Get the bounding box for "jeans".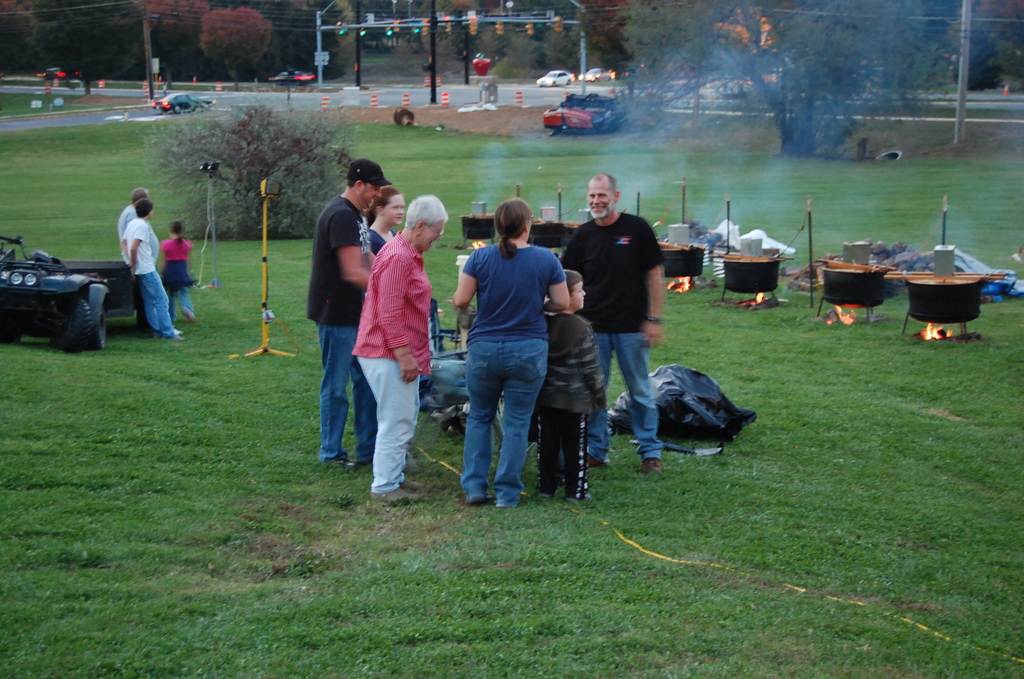
<region>133, 270, 173, 329</region>.
